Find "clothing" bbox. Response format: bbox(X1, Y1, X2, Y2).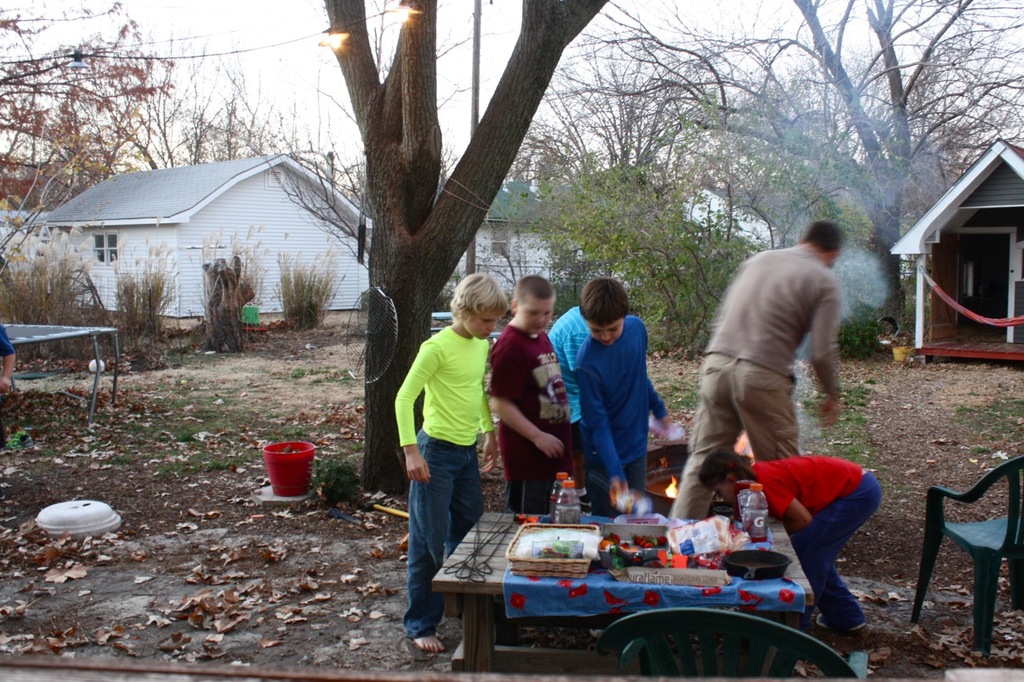
bbox(482, 322, 578, 511).
